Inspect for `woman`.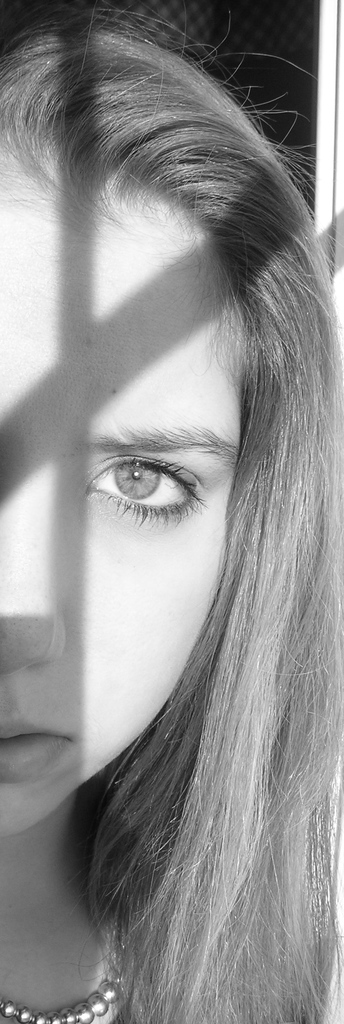
Inspection: [0,15,343,1023].
